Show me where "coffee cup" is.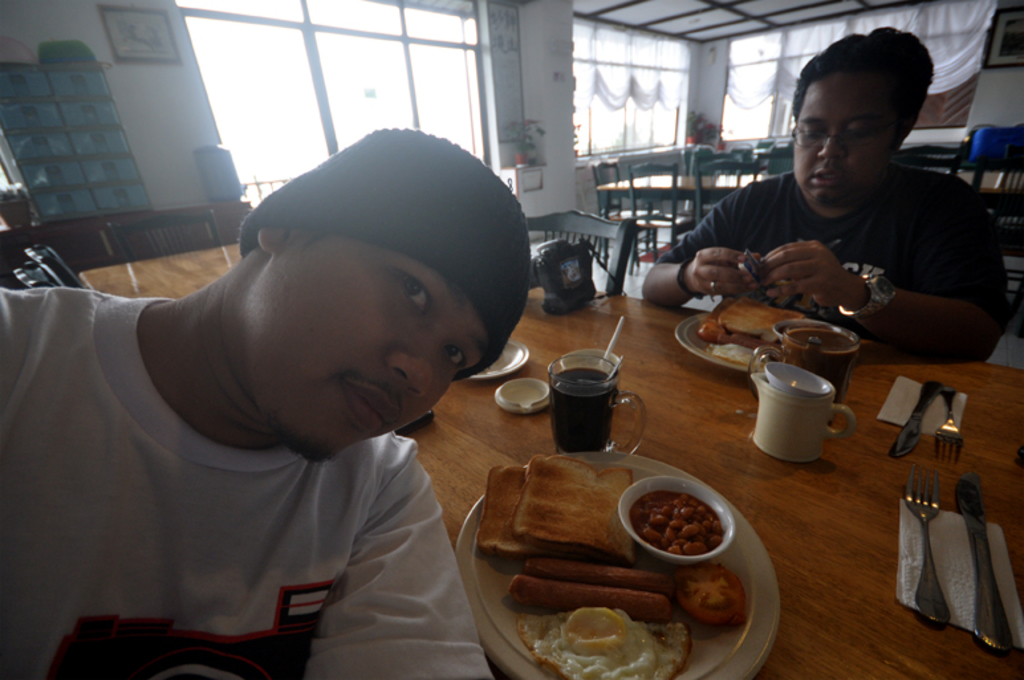
"coffee cup" is at (x1=749, y1=368, x2=862, y2=464).
